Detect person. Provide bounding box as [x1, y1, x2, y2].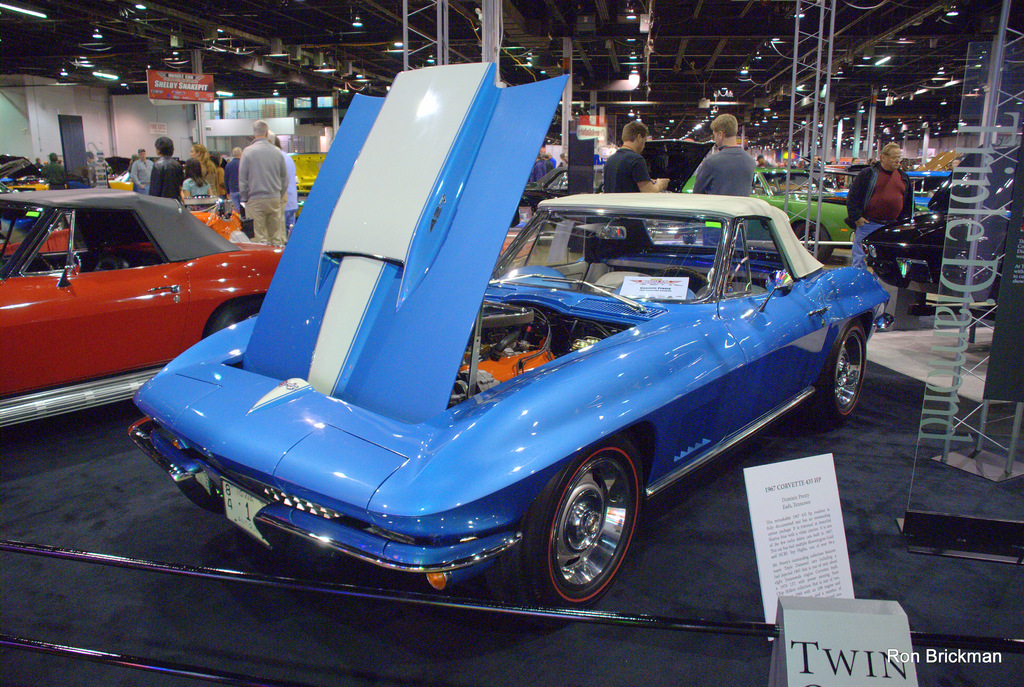
[45, 150, 65, 188].
